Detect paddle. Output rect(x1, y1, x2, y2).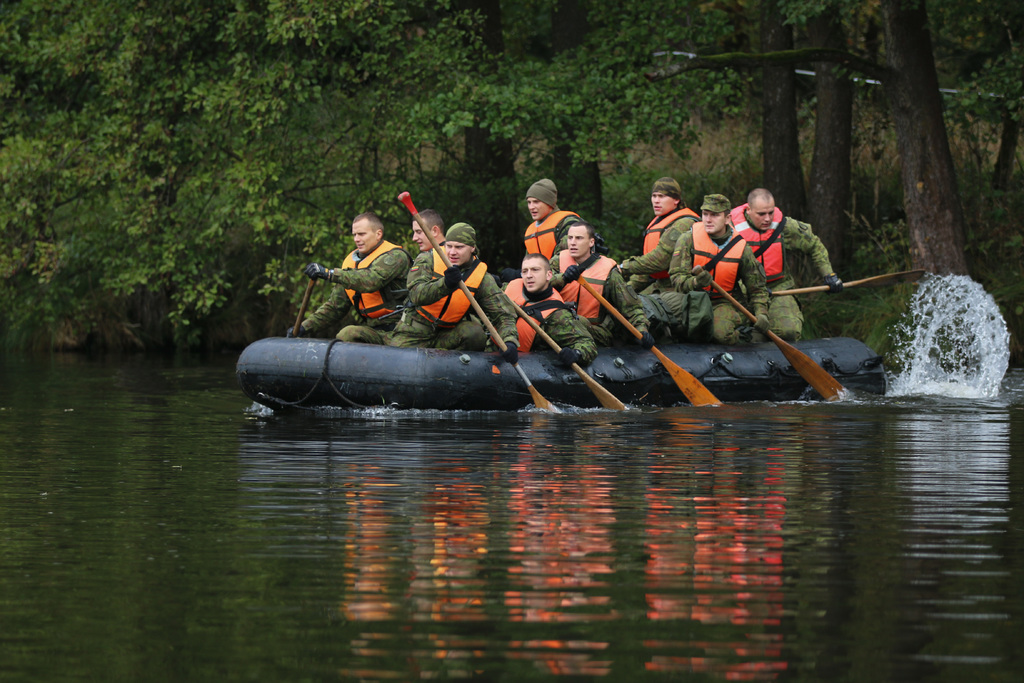
rect(692, 266, 842, 402).
